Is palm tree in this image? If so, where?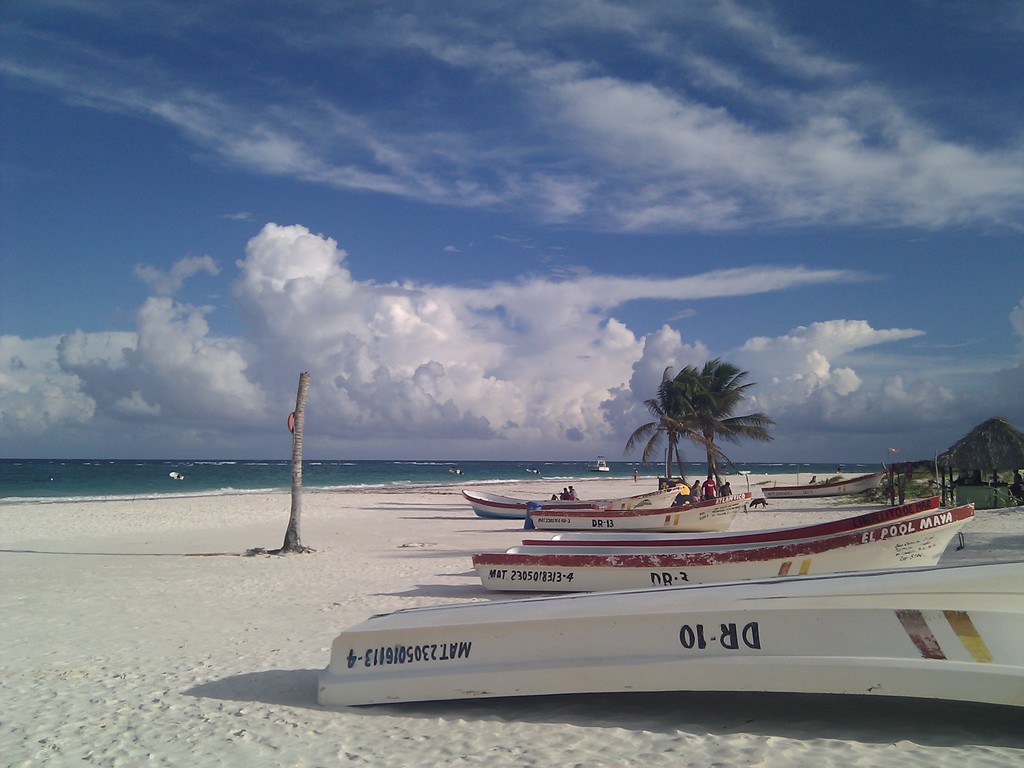
Yes, at Rect(692, 360, 767, 470).
